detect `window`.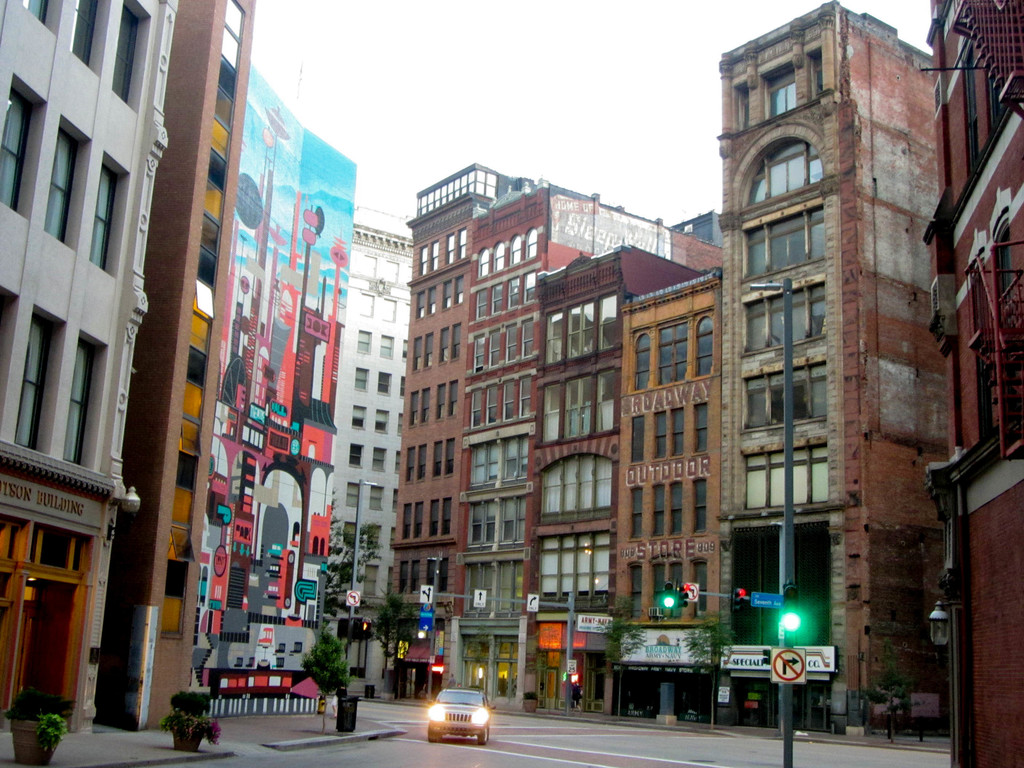
Detected at bbox(385, 259, 402, 285).
